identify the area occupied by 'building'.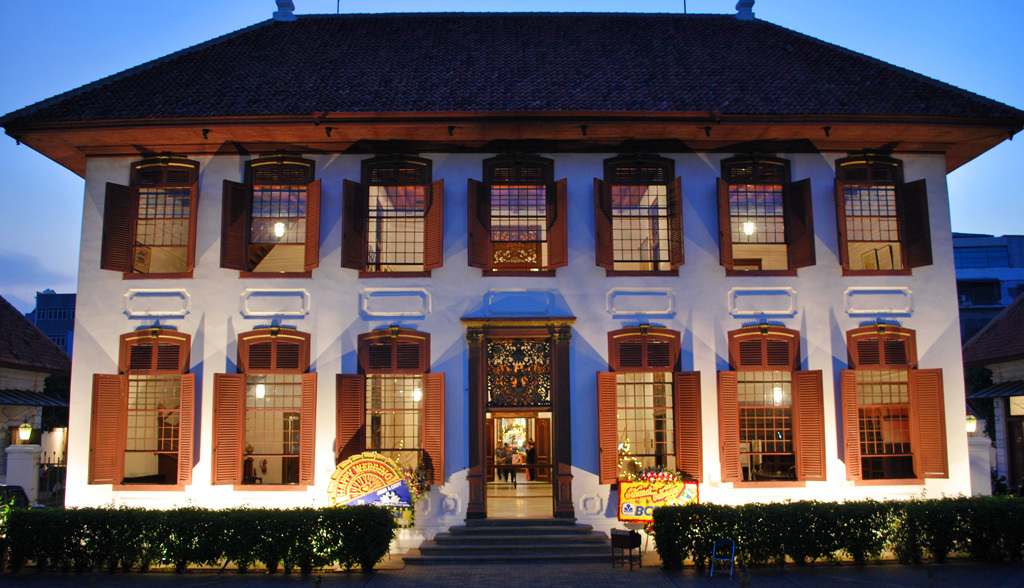
Area: [left=0, top=297, right=73, bottom=477].
